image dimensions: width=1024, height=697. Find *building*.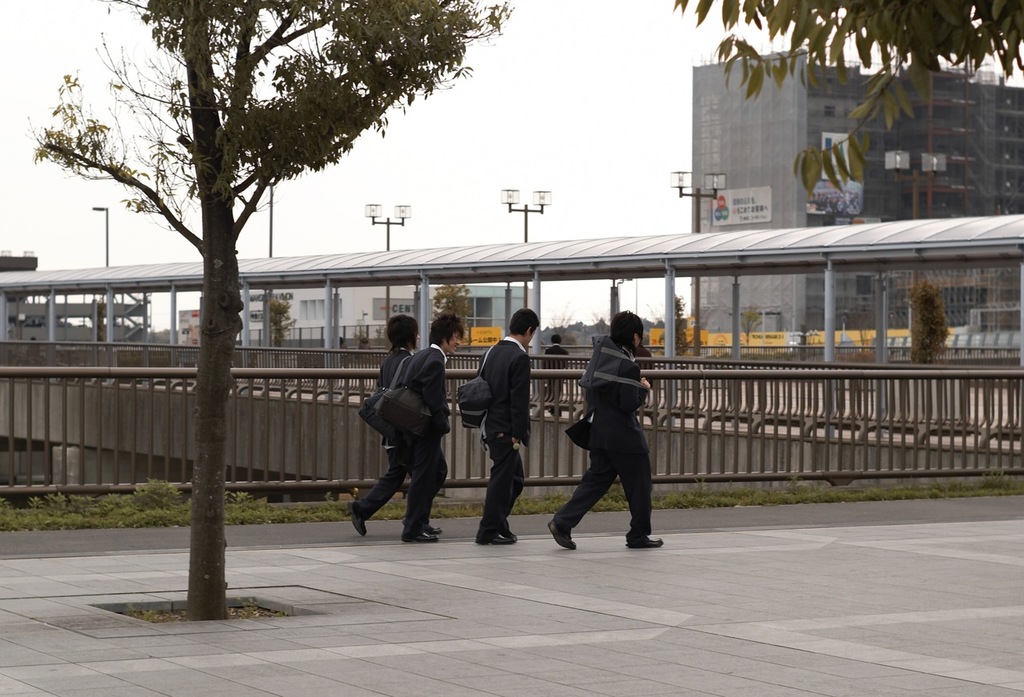
238,285,533,346.
